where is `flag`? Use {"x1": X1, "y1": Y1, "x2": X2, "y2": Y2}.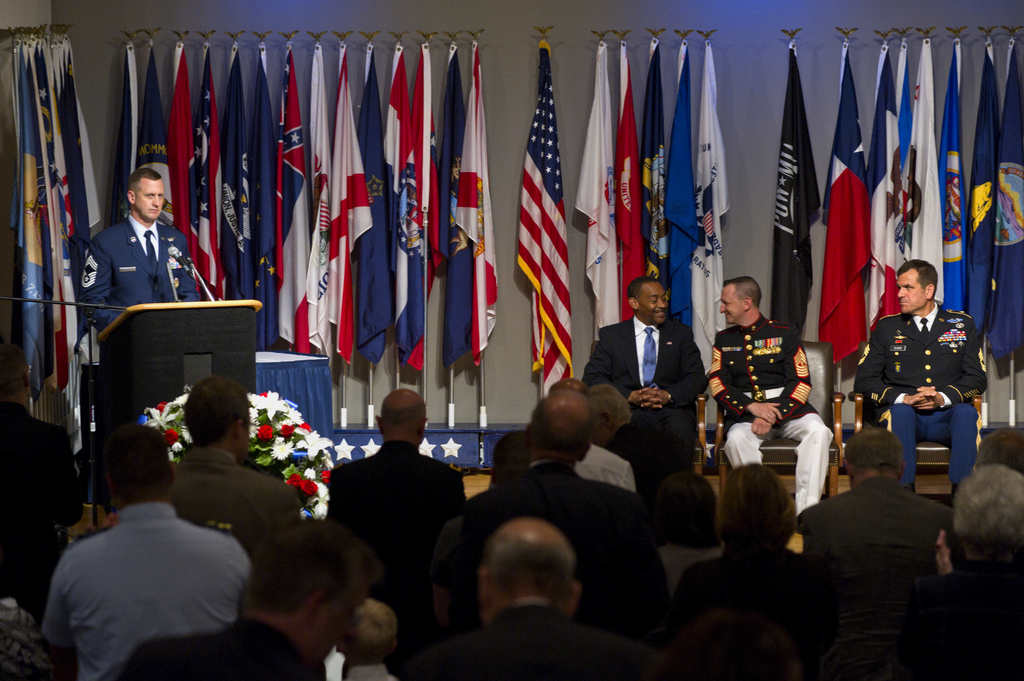
{"x1": 247, "y1": 49, "x2": 285, "y2": 348}.
